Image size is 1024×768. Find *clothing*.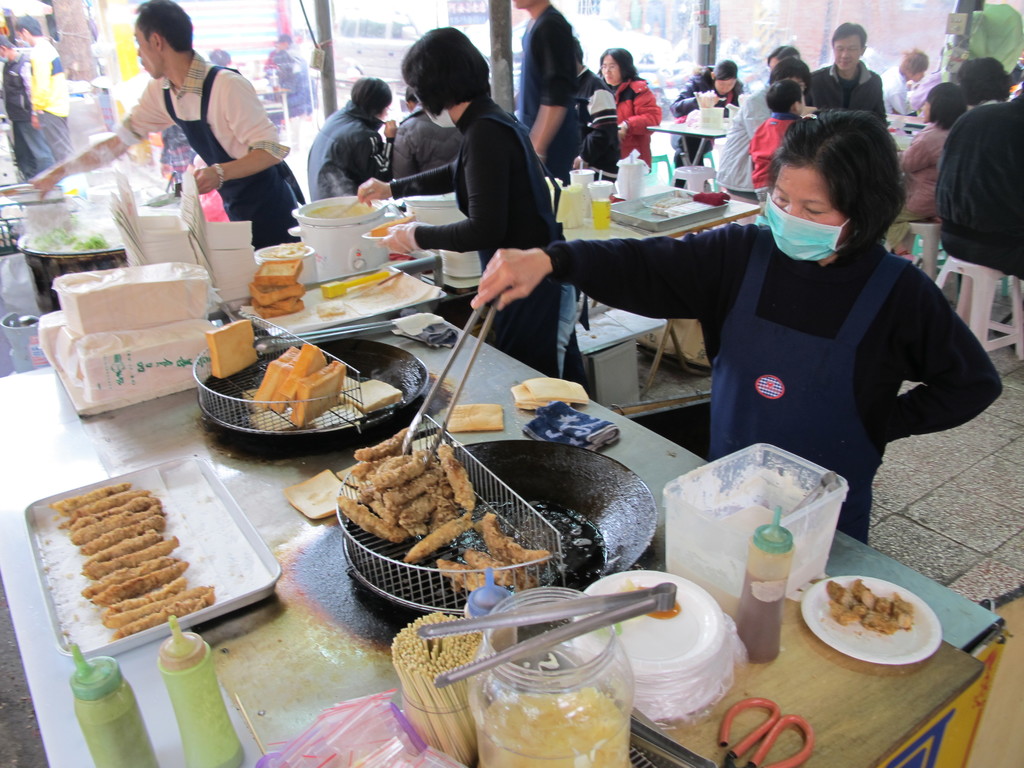
<bbox>307, 102, 393, 193</bbox>.
